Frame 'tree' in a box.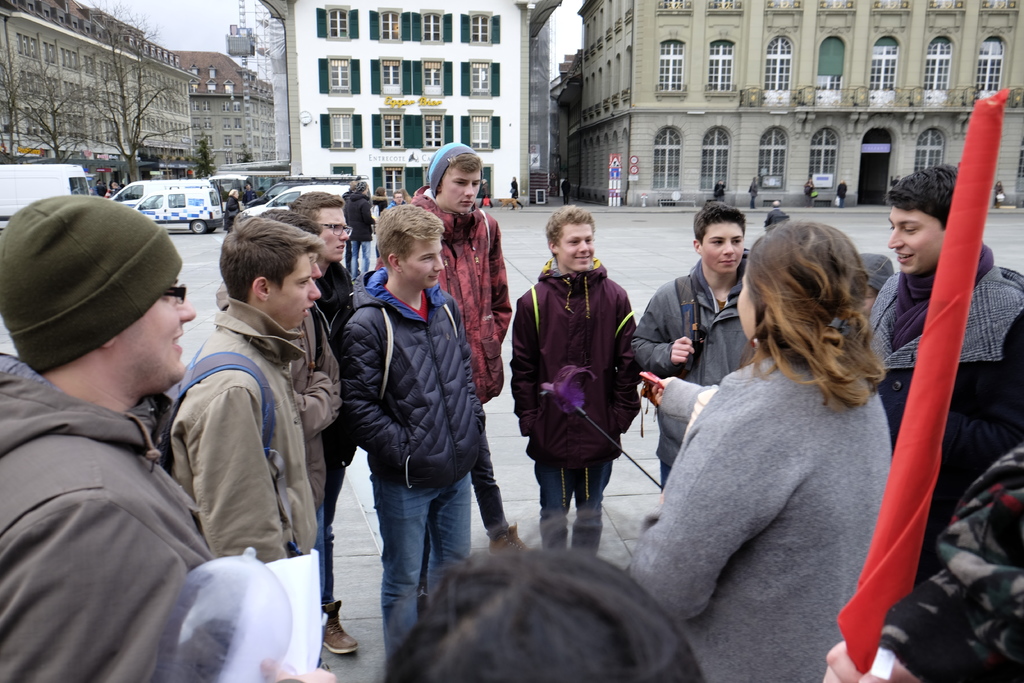
box(19, 53, 118, 160).
